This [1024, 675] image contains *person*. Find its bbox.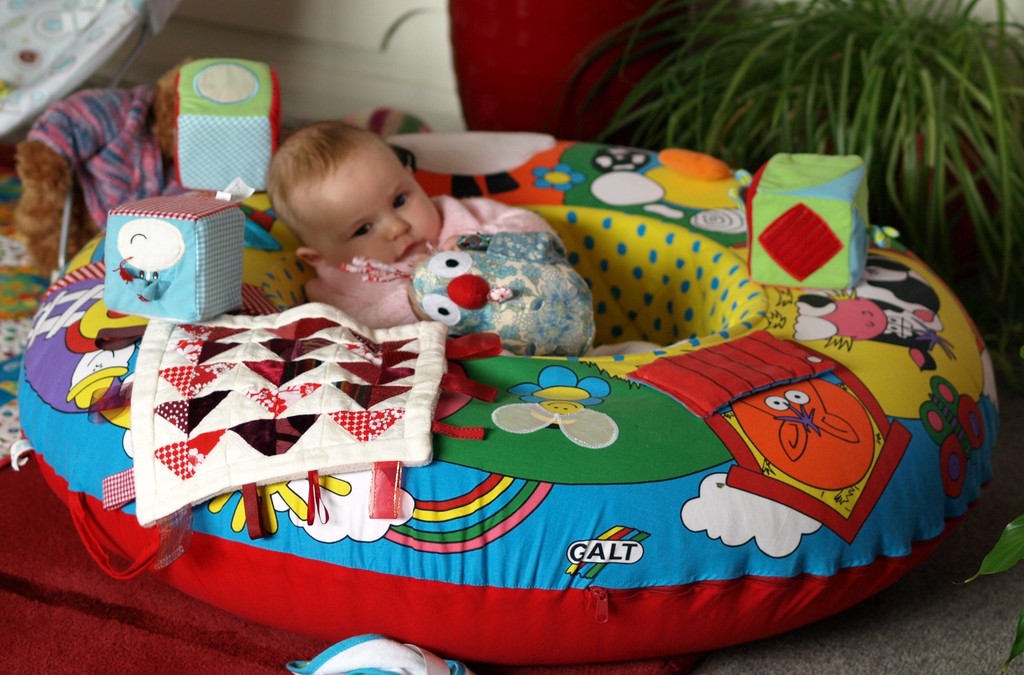
bbox=[259, 118, 653, 352].
